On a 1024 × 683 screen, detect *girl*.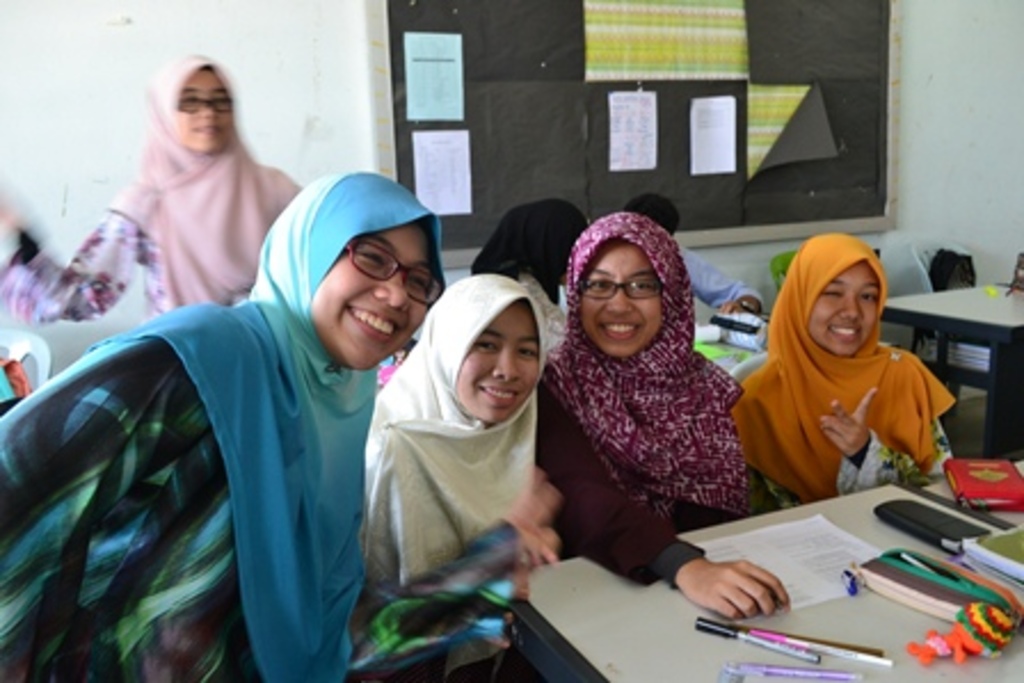
{"left": 731, "top": 233, "right": 958, "bottom": 507}.
